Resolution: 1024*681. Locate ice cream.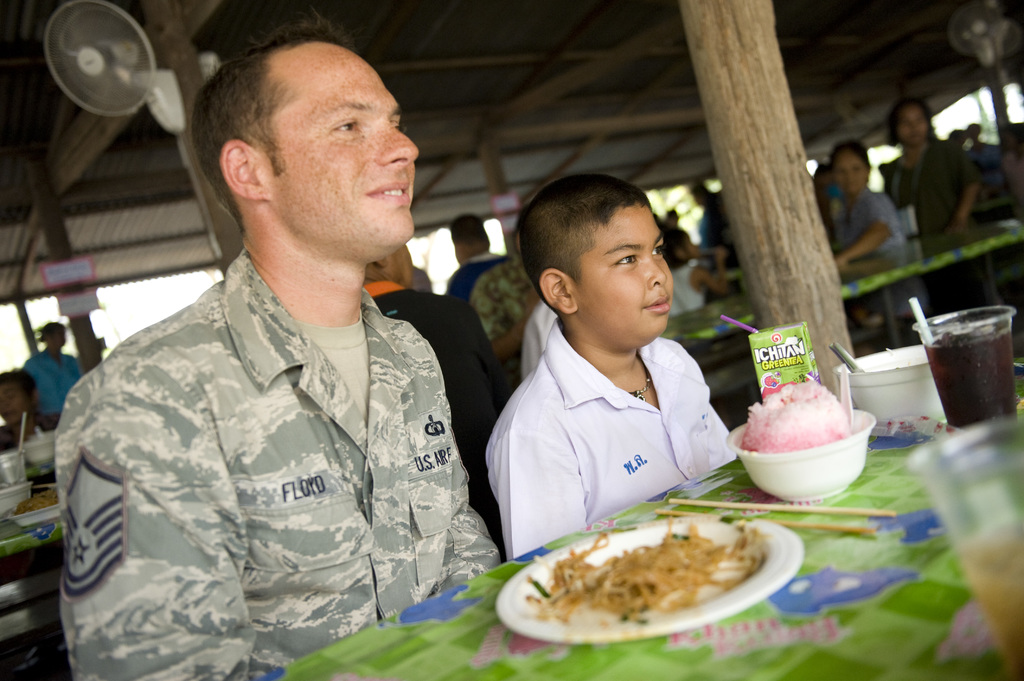
735, 373, 855, 450.
